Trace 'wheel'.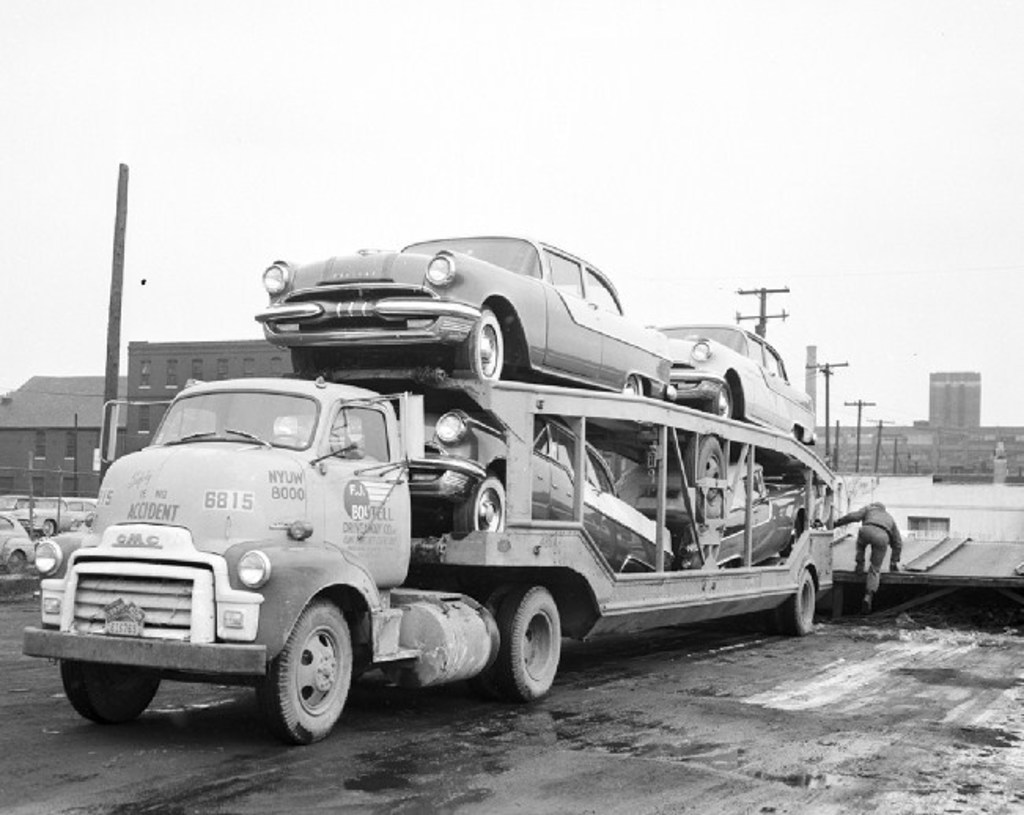
Traced to bbox=[780, 571, 815, 631].
